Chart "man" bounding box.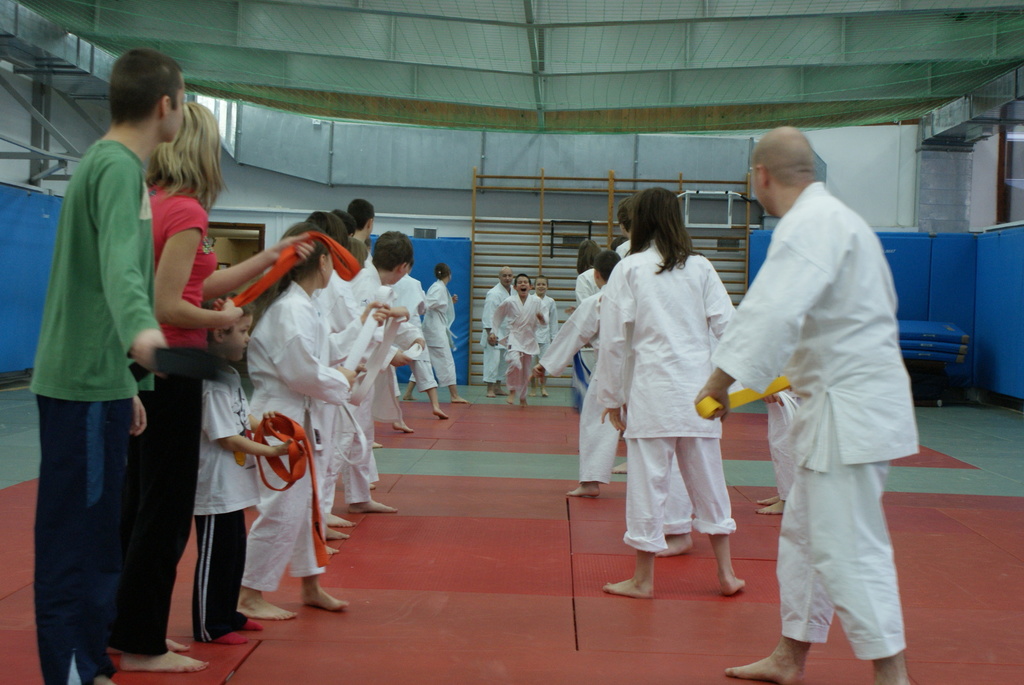
Charted: (x1=346, y1=228, x2=411, y2=519).
